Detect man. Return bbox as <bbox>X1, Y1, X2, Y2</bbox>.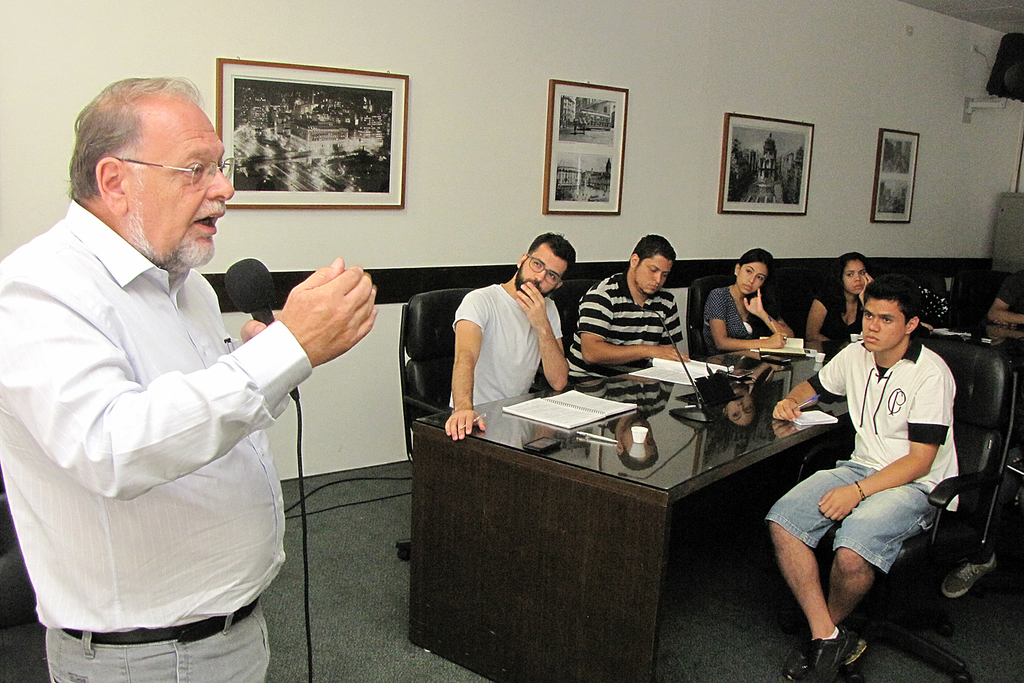
<bbox>0, 78, 377, 682</bbox>.
